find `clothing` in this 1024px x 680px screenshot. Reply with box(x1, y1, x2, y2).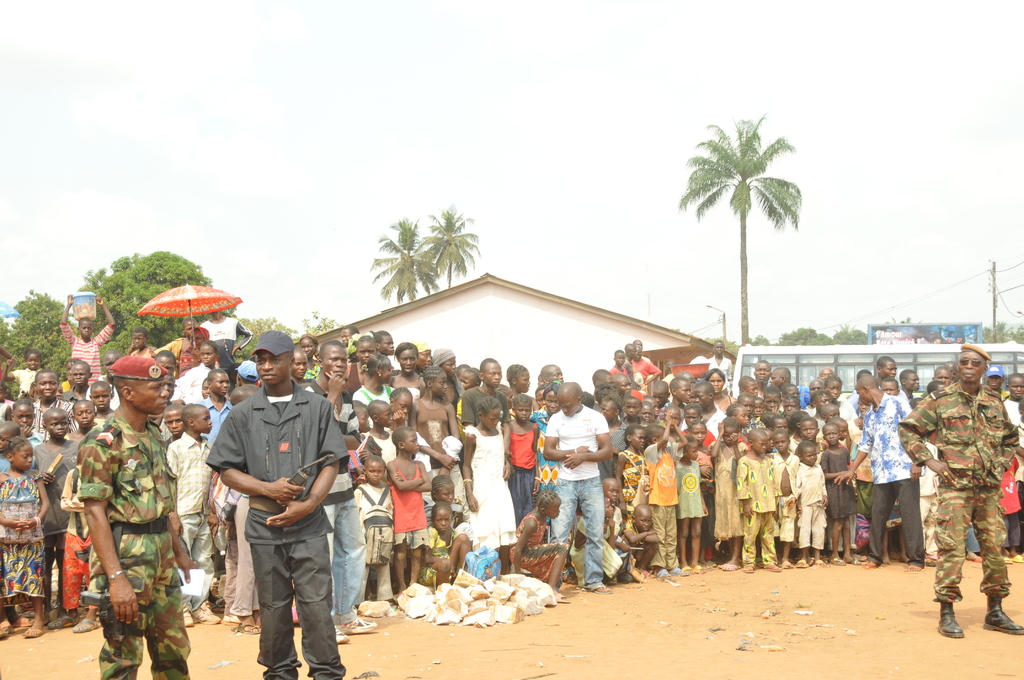
box(708, 355, 730, 383).
